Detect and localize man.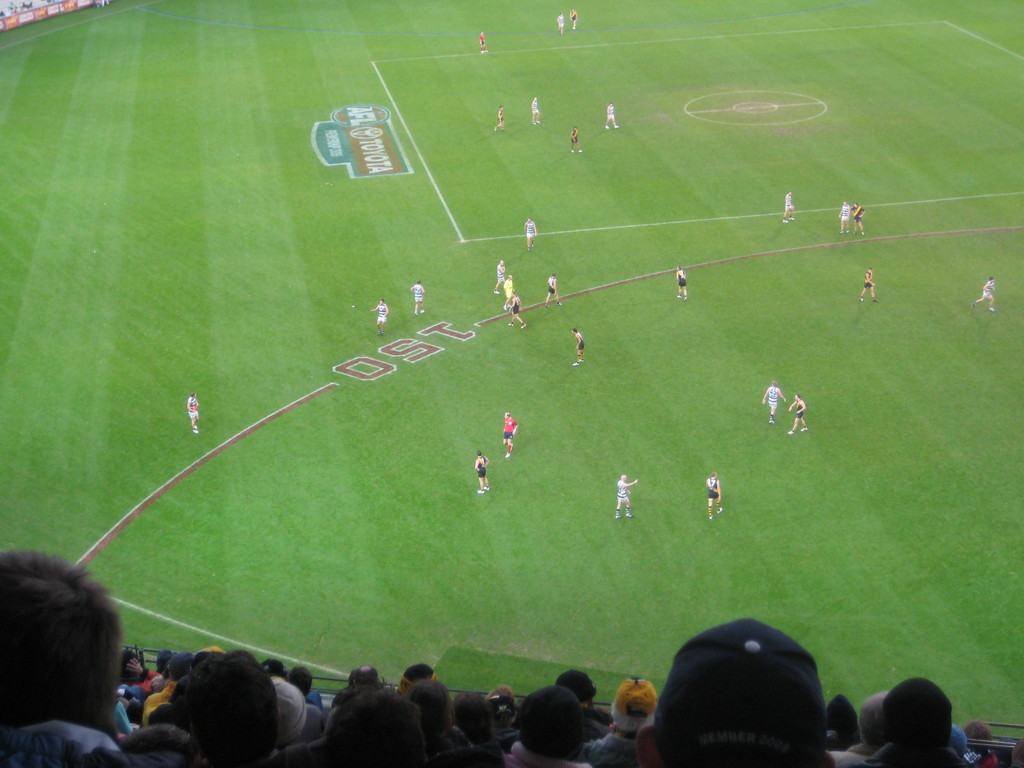
Localized at x1=188 y1=391 x2=198 y2=432.
